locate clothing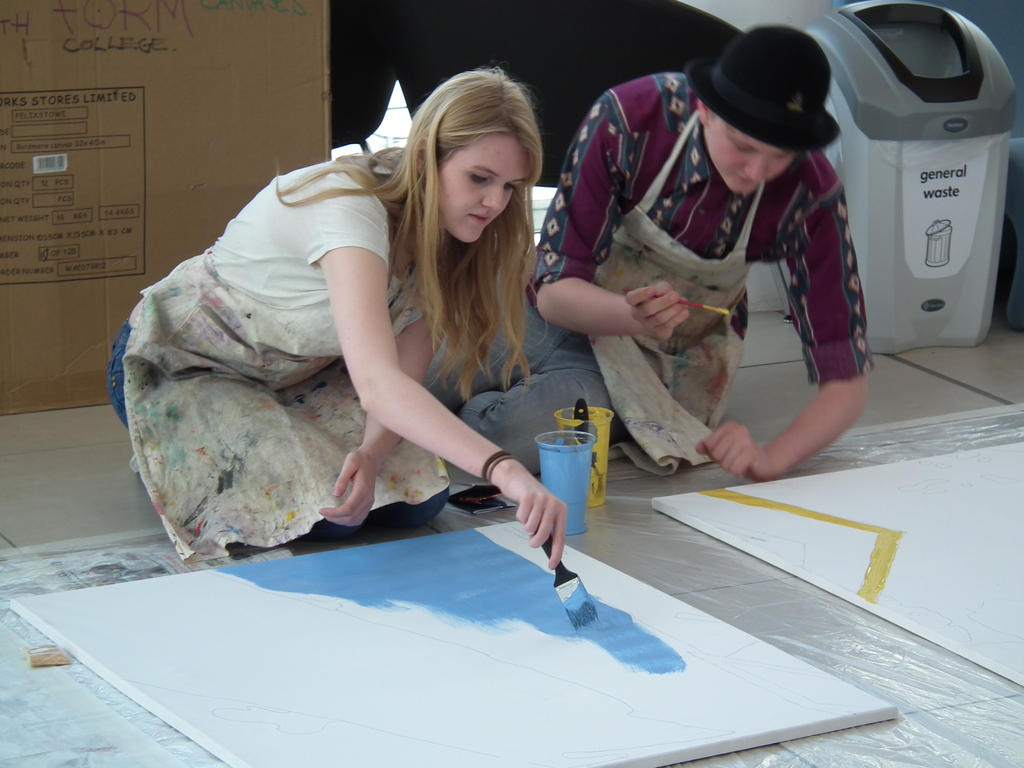
<box>424,70,872,475</box>
